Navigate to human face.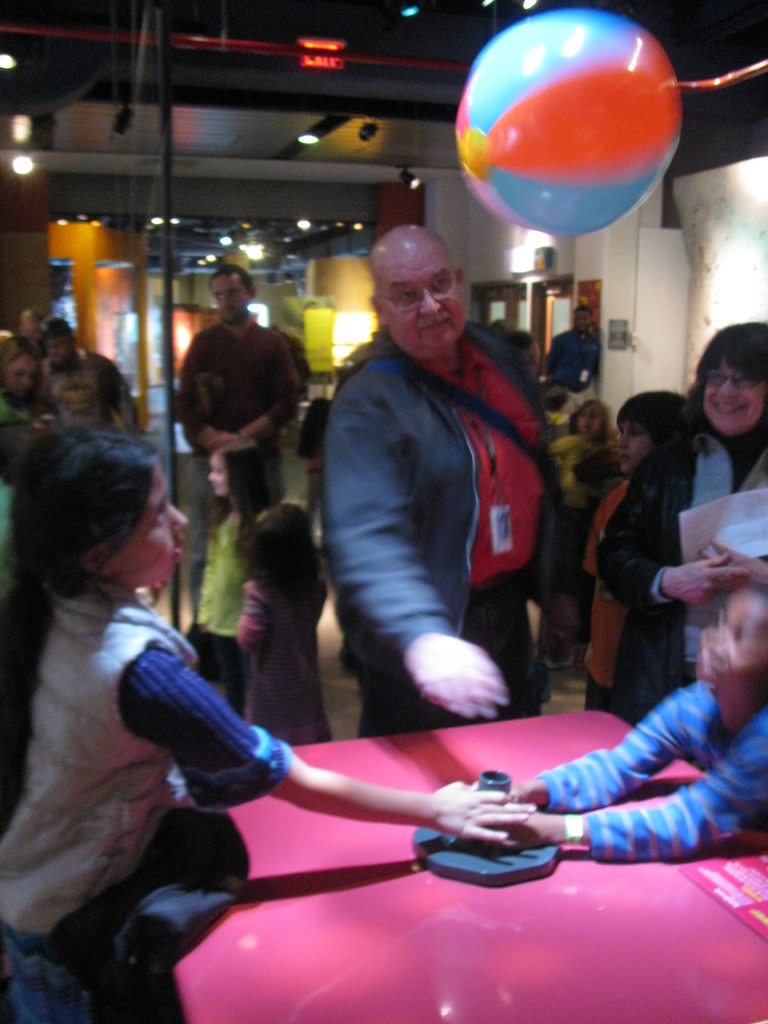
Navigation target: <bbox>578, 399, 610, 443</bbox>.
